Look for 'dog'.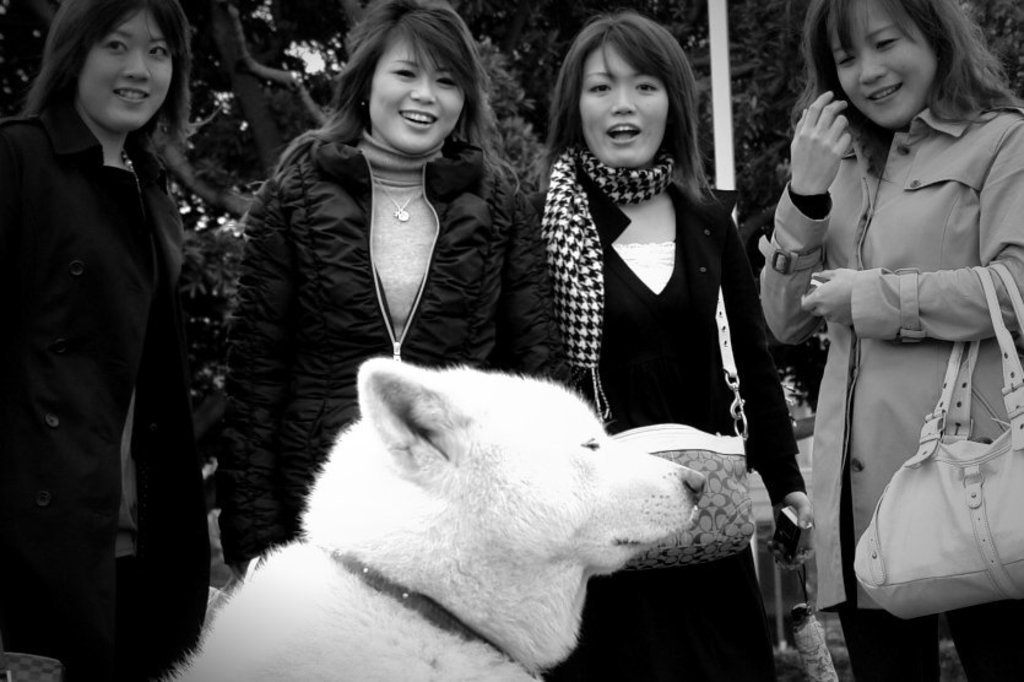
Found: bbox=(163, 357, 705, 681).
